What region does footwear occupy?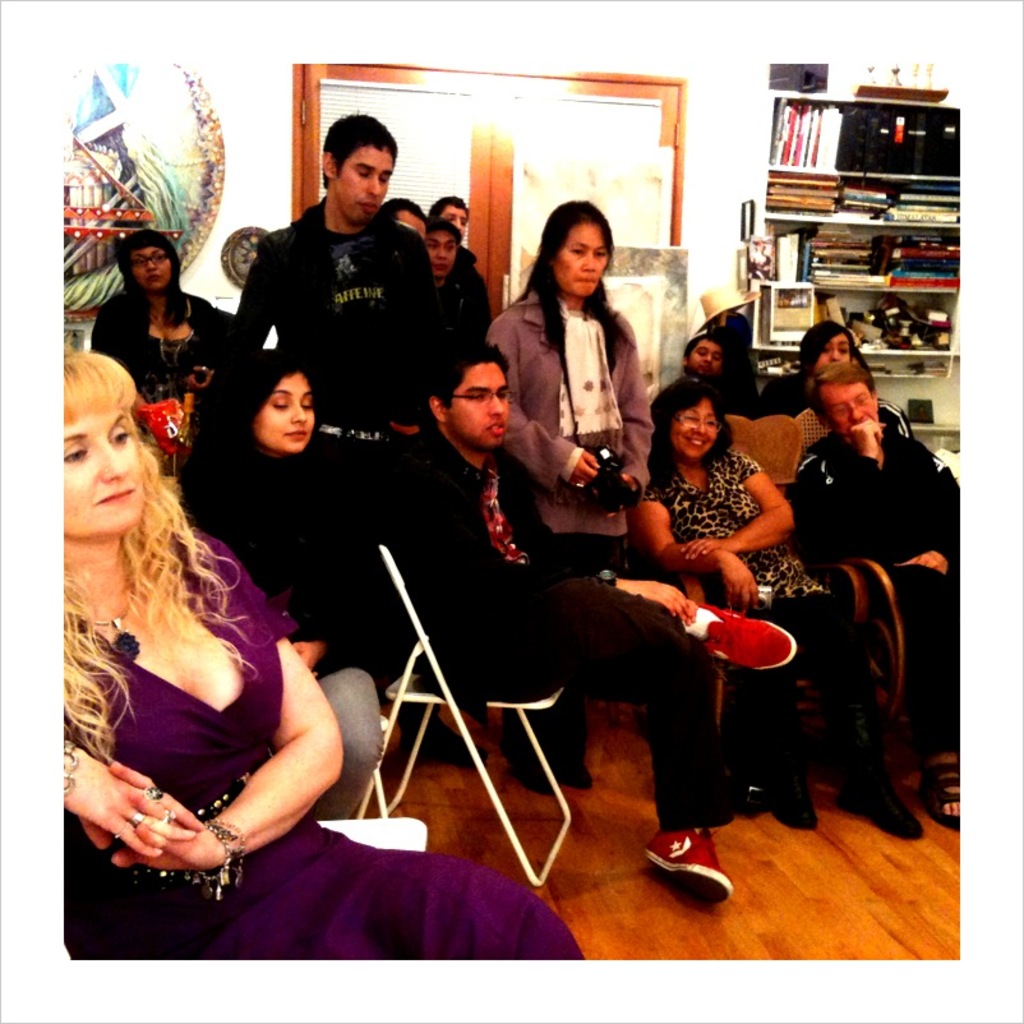
(x1=400, y1=707, x2=486, y2=770).
